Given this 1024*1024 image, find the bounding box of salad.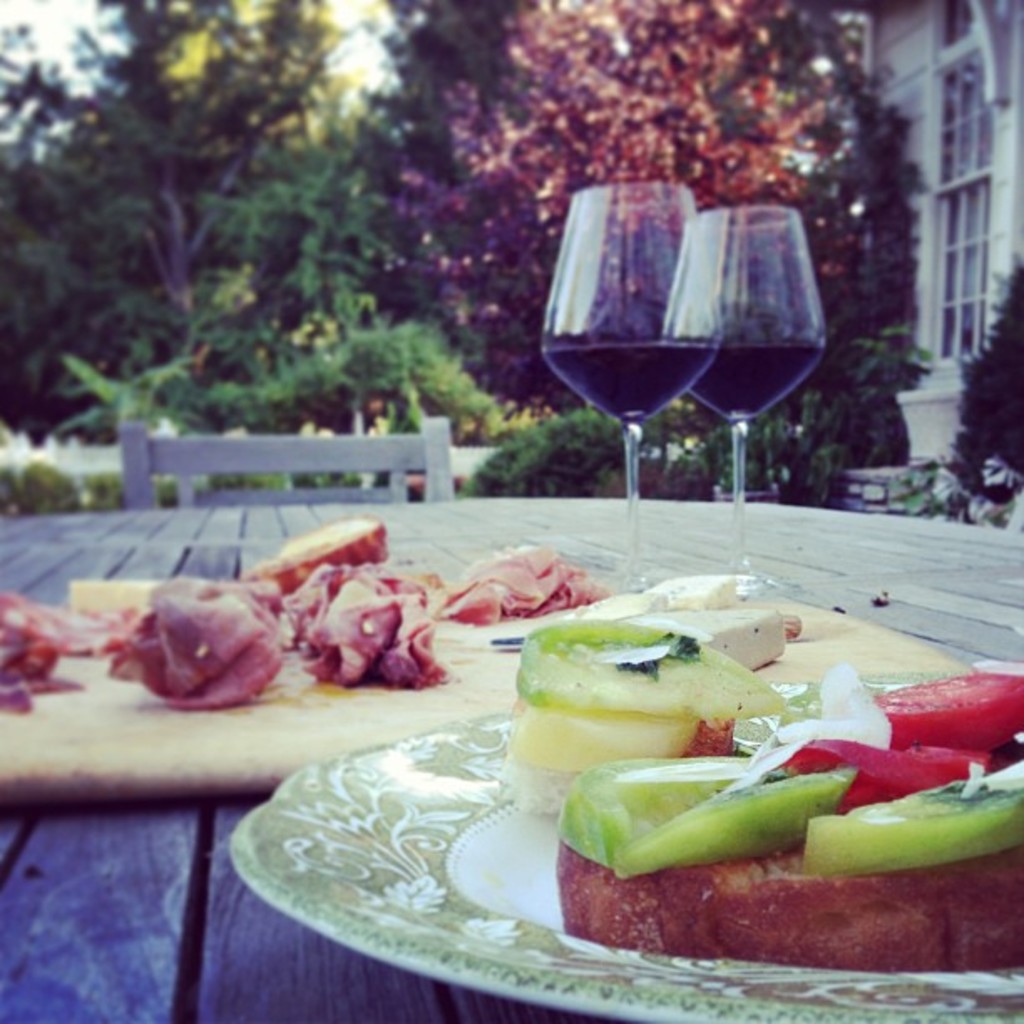
<box>422,622,1023,994</box>.
